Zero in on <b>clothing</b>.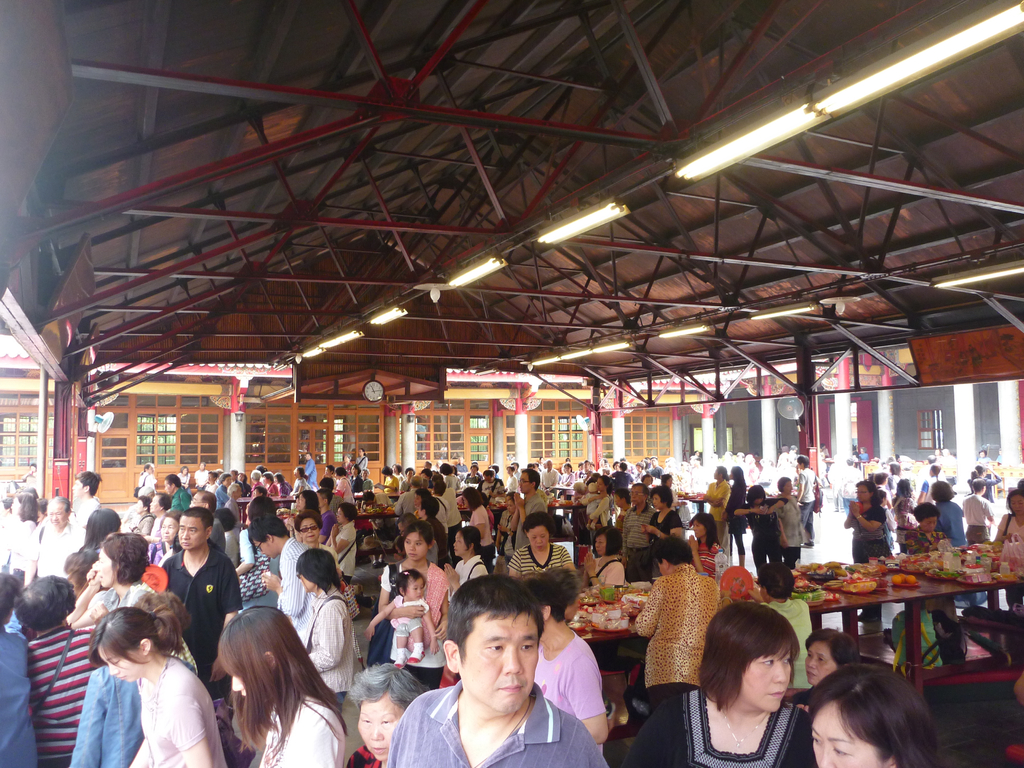
Zeroed in: box=[17, 621, 102, 767].
